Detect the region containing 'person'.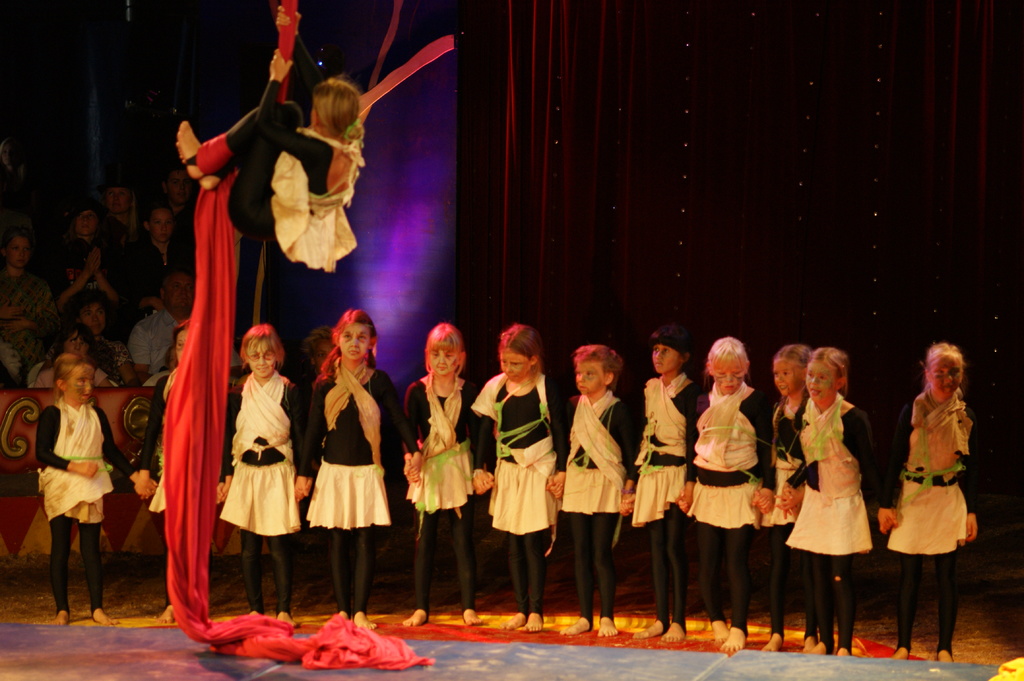
crop(298, 312, 413, 623).
